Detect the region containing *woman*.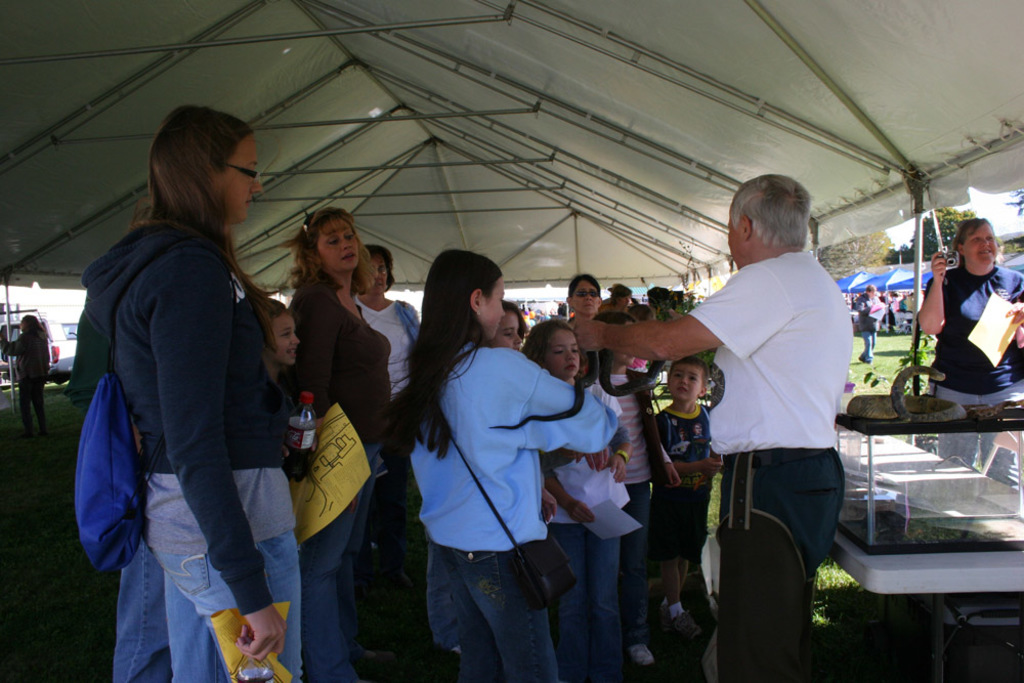
<bbox>292, 207, 400, 682</bbox>.
